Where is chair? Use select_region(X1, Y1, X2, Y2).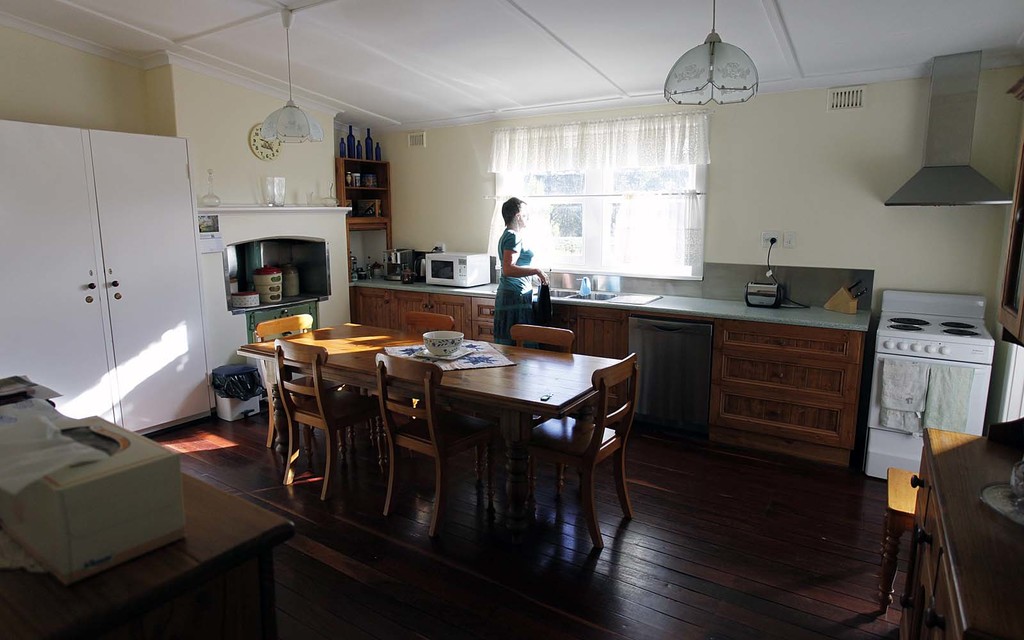
select_region(499, 321, 577, 495).
